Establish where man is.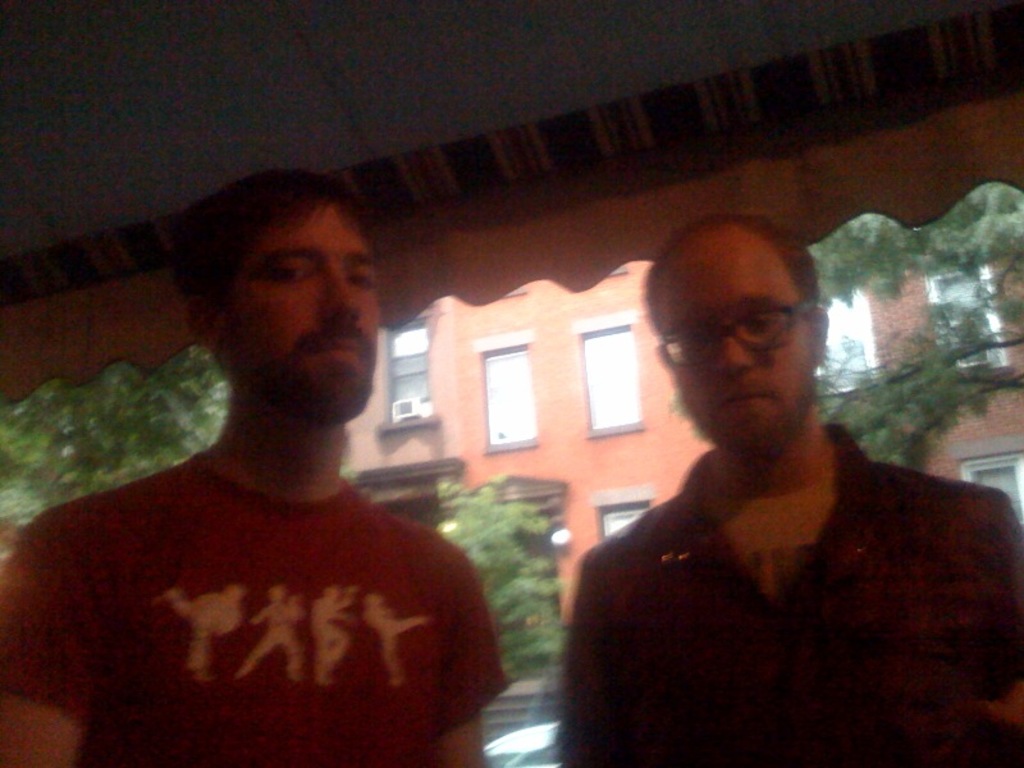
Established at <bbox>550, 212, 1011, 758</bbox>.
